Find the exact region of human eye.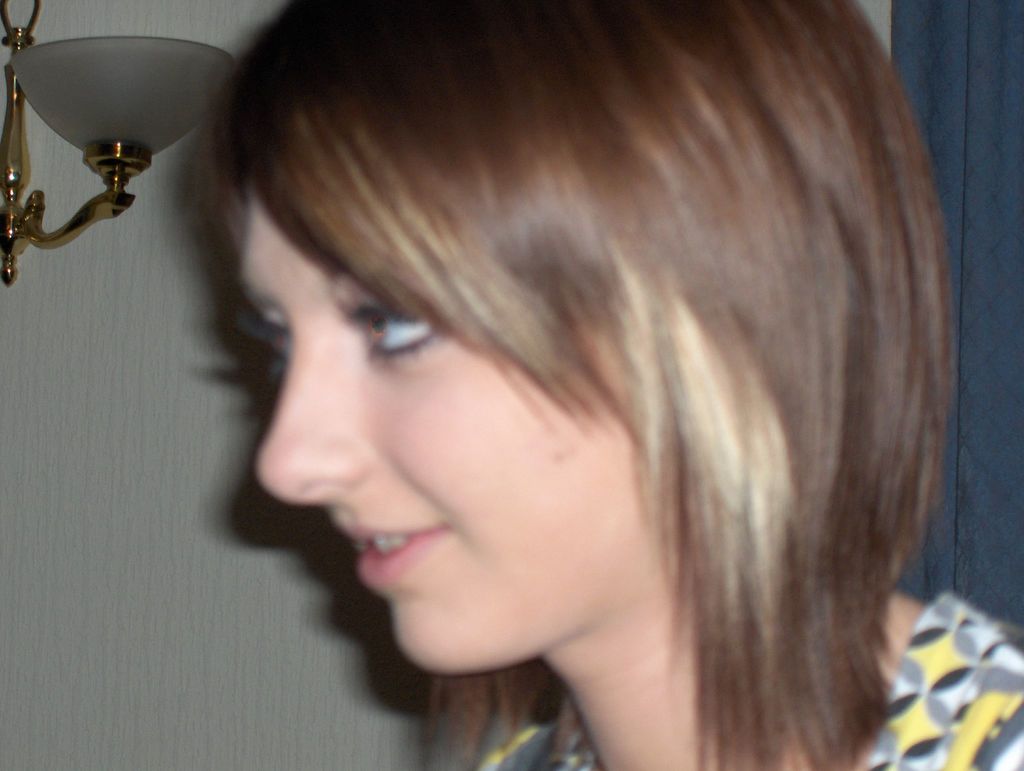
Exact region: <box>237,305,291,377</box>.
